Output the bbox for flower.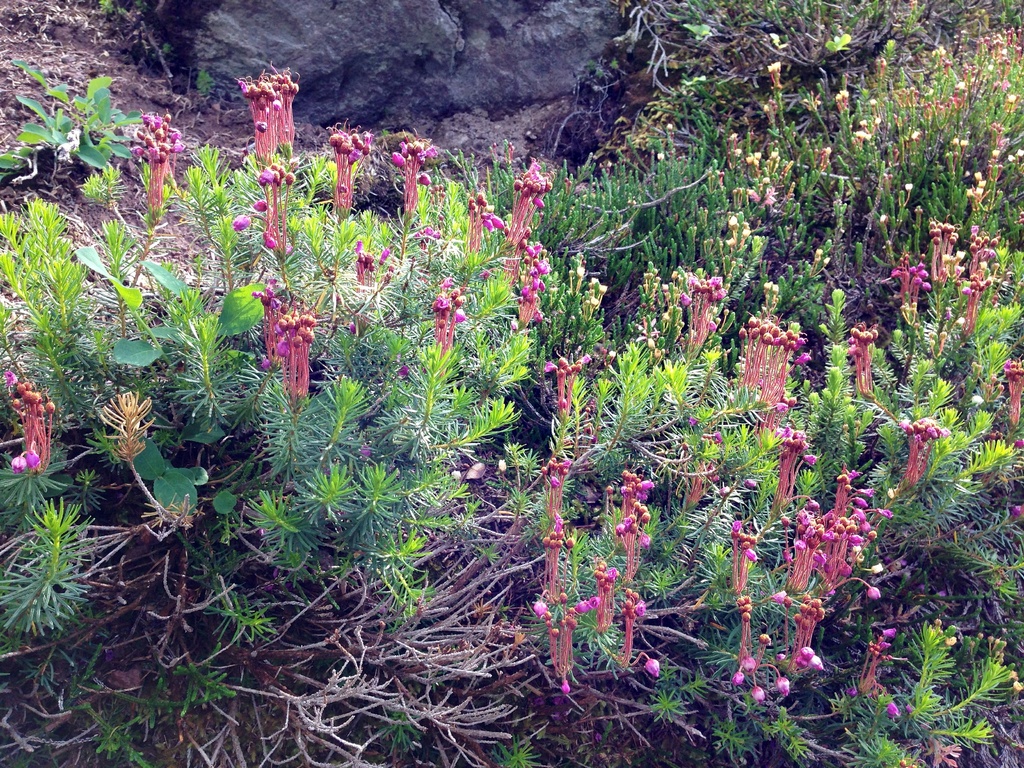
box=[616, 595, 646, 663].
